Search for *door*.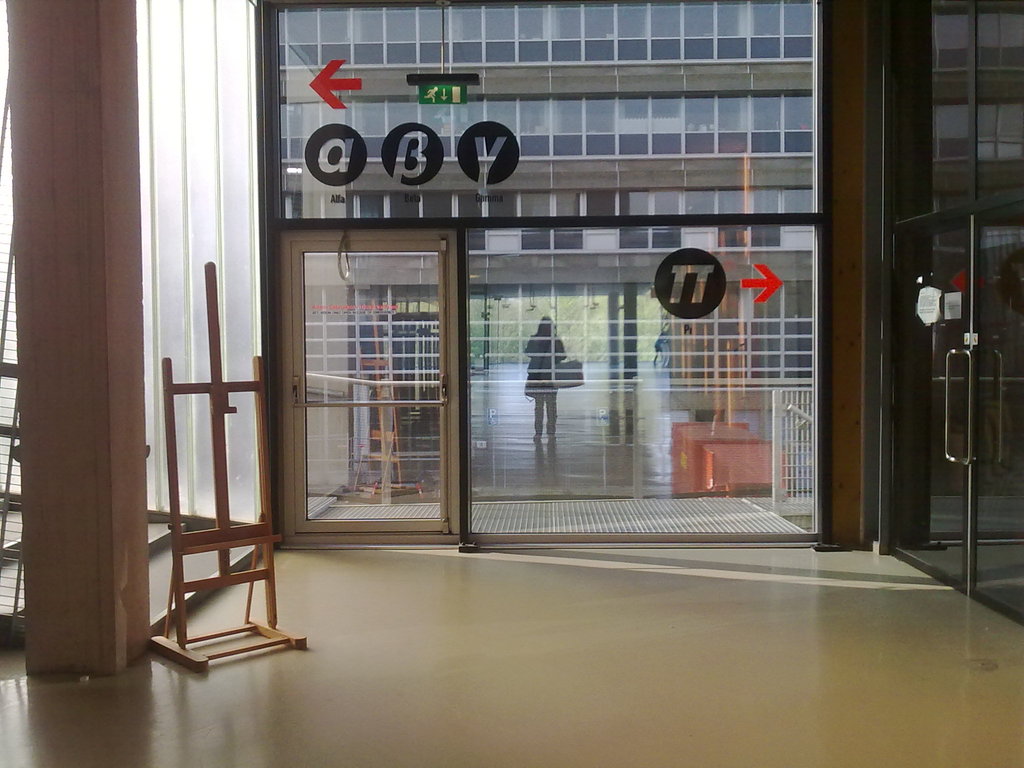
Found at crop(289, 238, 446, 535).
